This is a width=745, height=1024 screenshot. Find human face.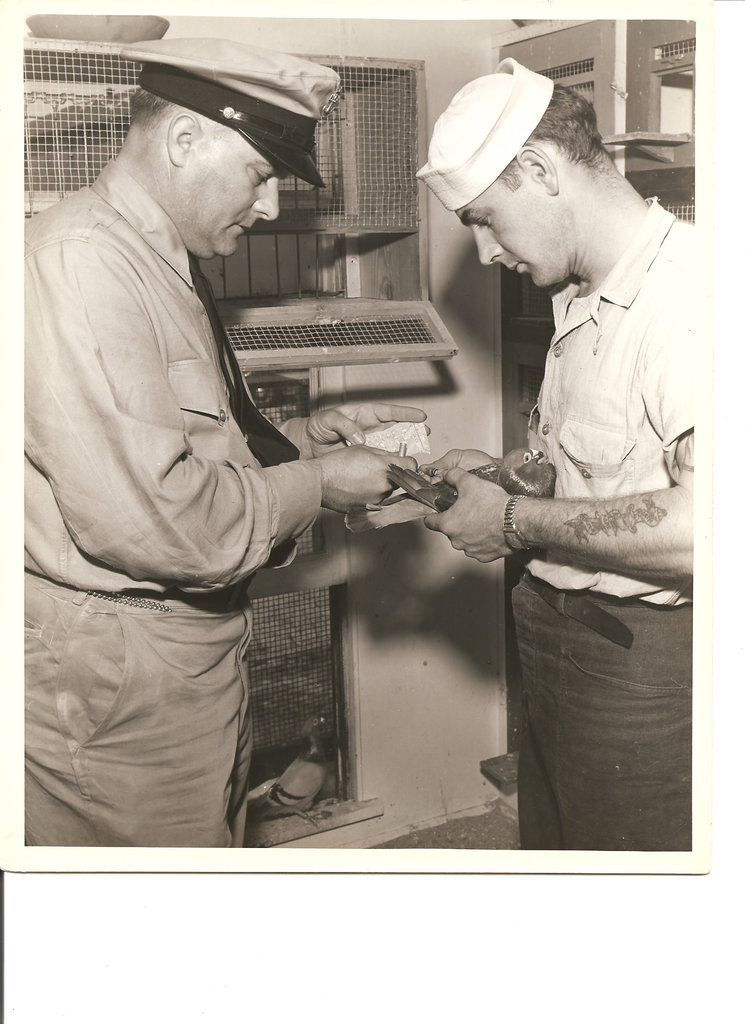
Bounding box: detection(457, 197, 574, 288).
